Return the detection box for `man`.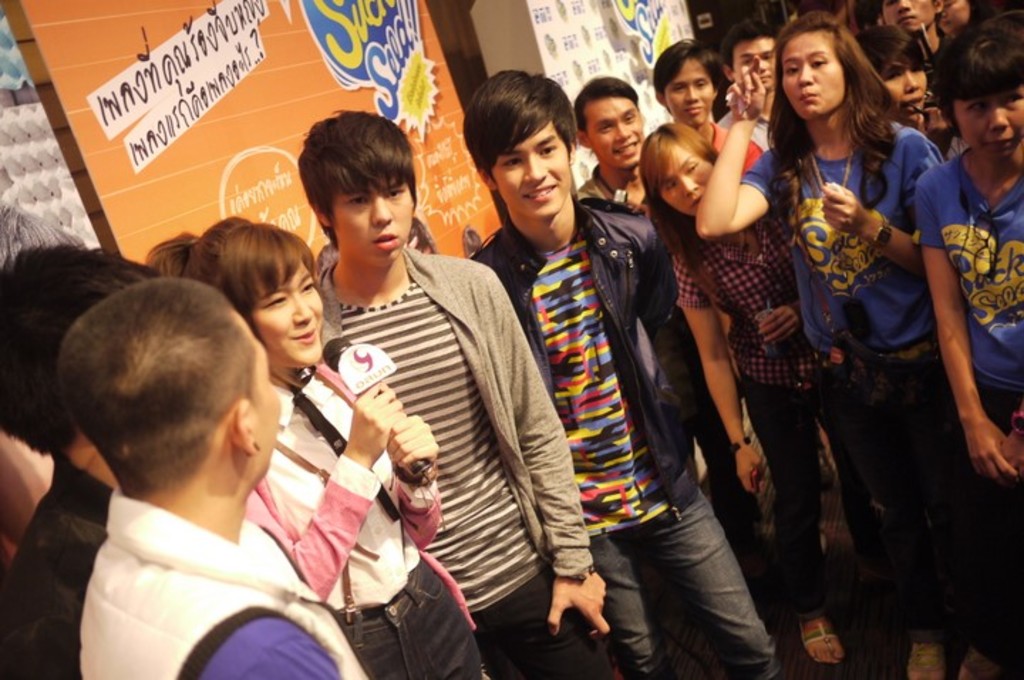
[left=711, top=24, right=775, bottom=148].
